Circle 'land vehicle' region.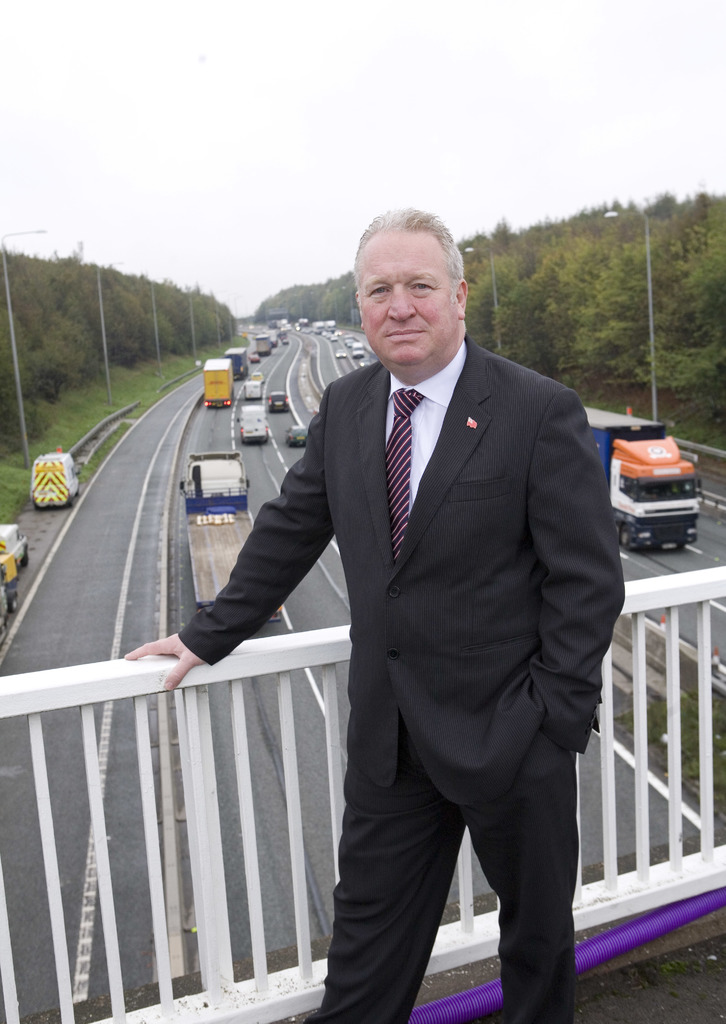
Region: {"left": 581, "top": 410, "right": 703, "bottom": 556}.
